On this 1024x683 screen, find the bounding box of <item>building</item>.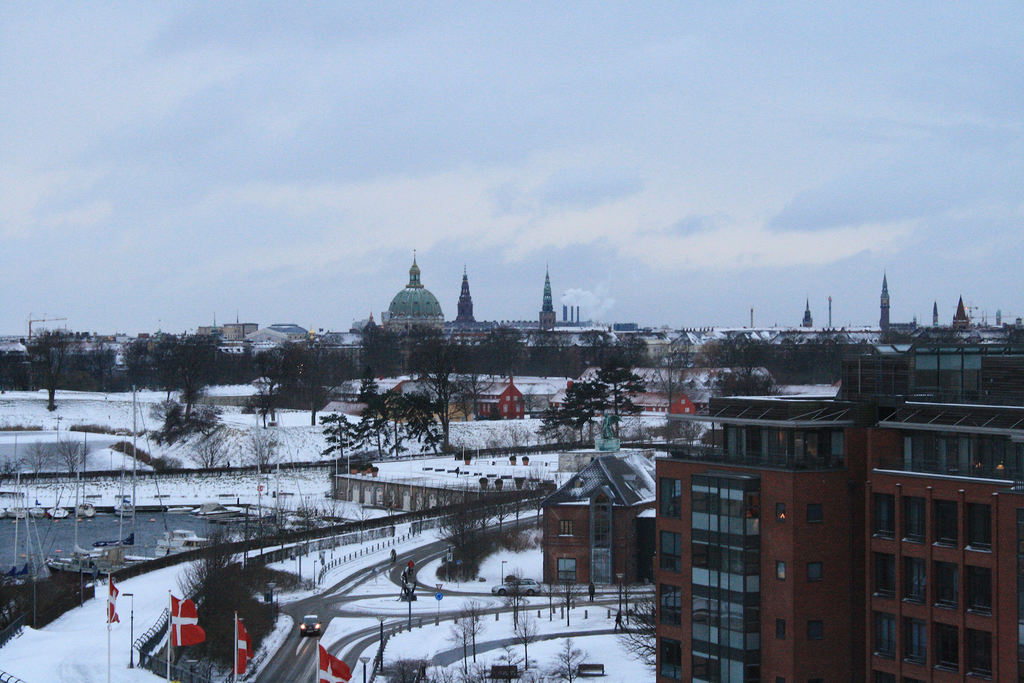
Bounding box: 657 393 866 682.
